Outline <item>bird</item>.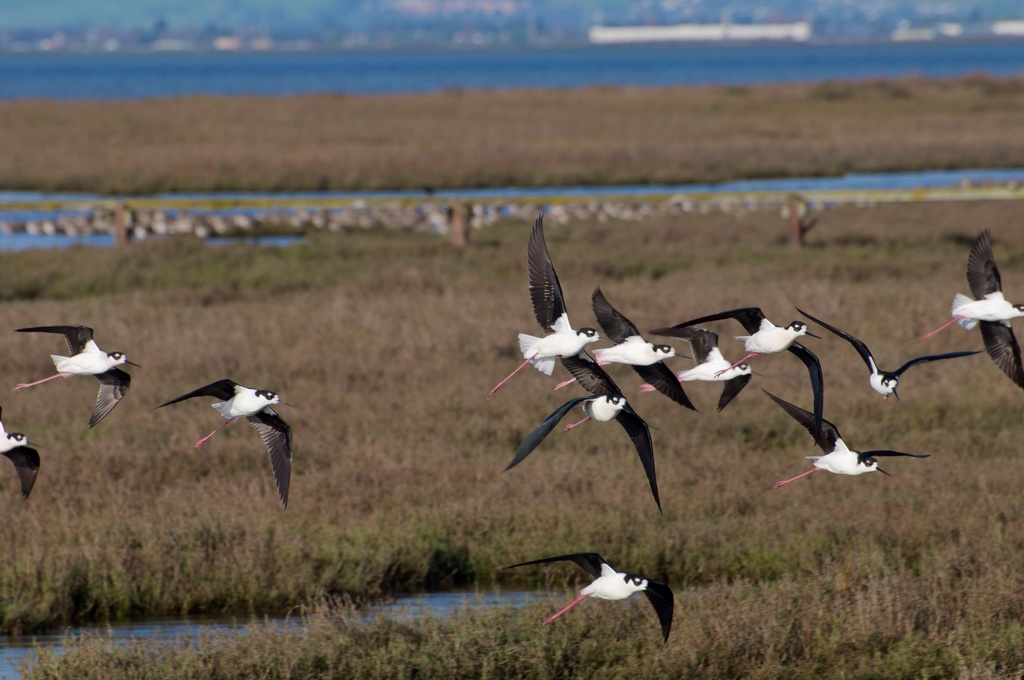
Outline: select_region(13, 320, 147, 429).
